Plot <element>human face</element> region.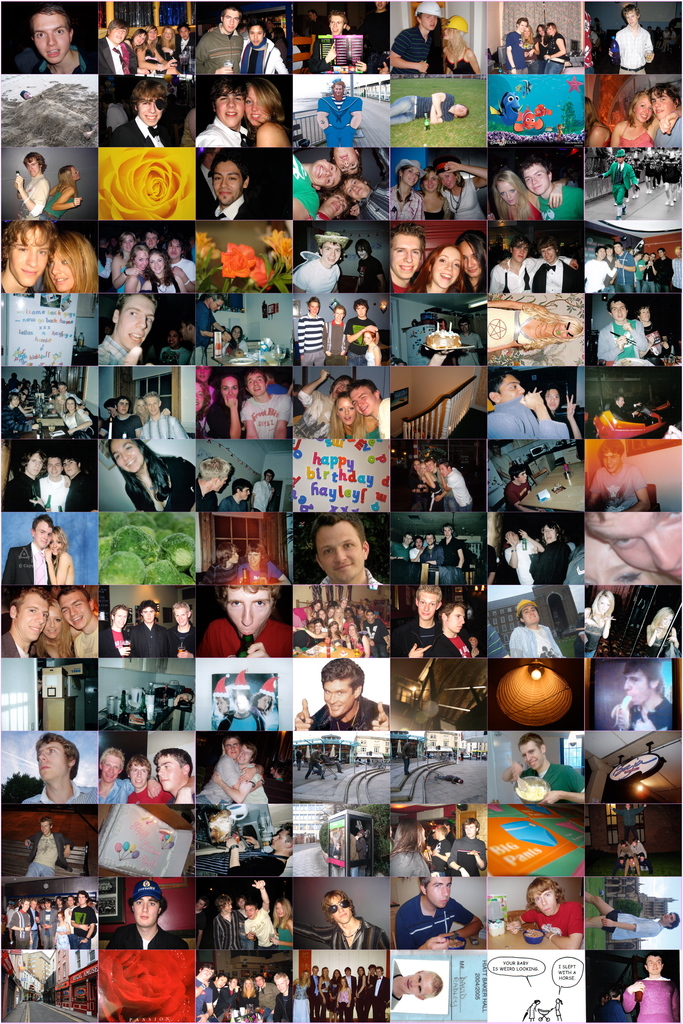
Plotted at pyautogui.locateOnScreen(225, 588, 271, 640).
